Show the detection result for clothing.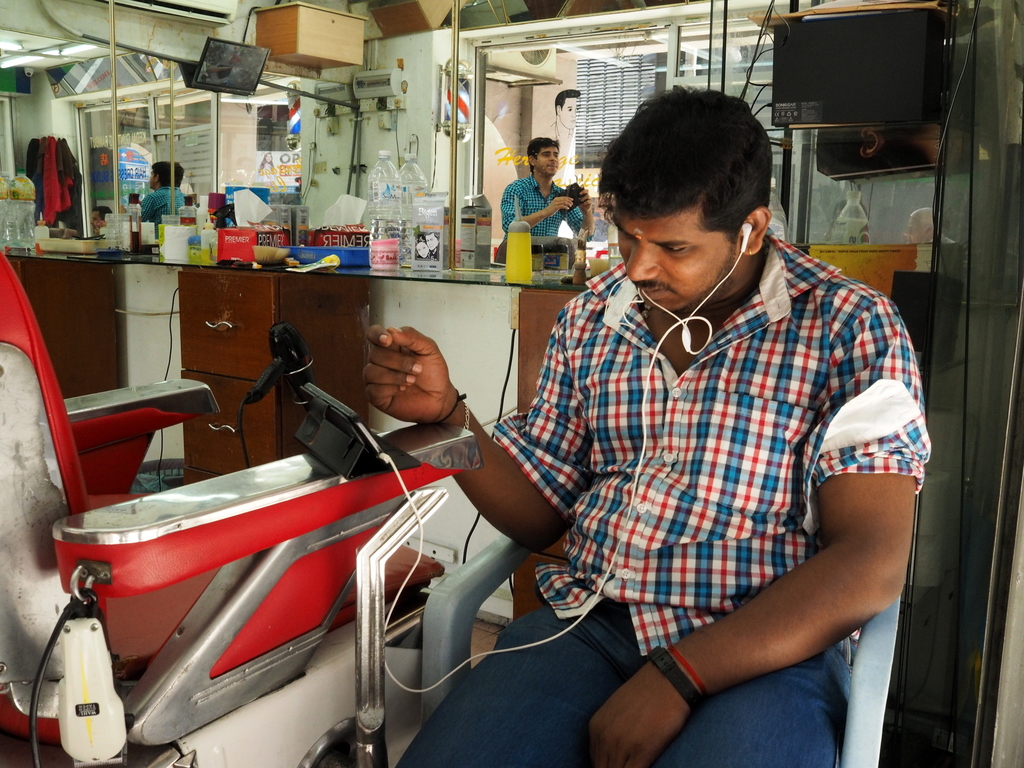
BBox(464, 166, 813, 738).
